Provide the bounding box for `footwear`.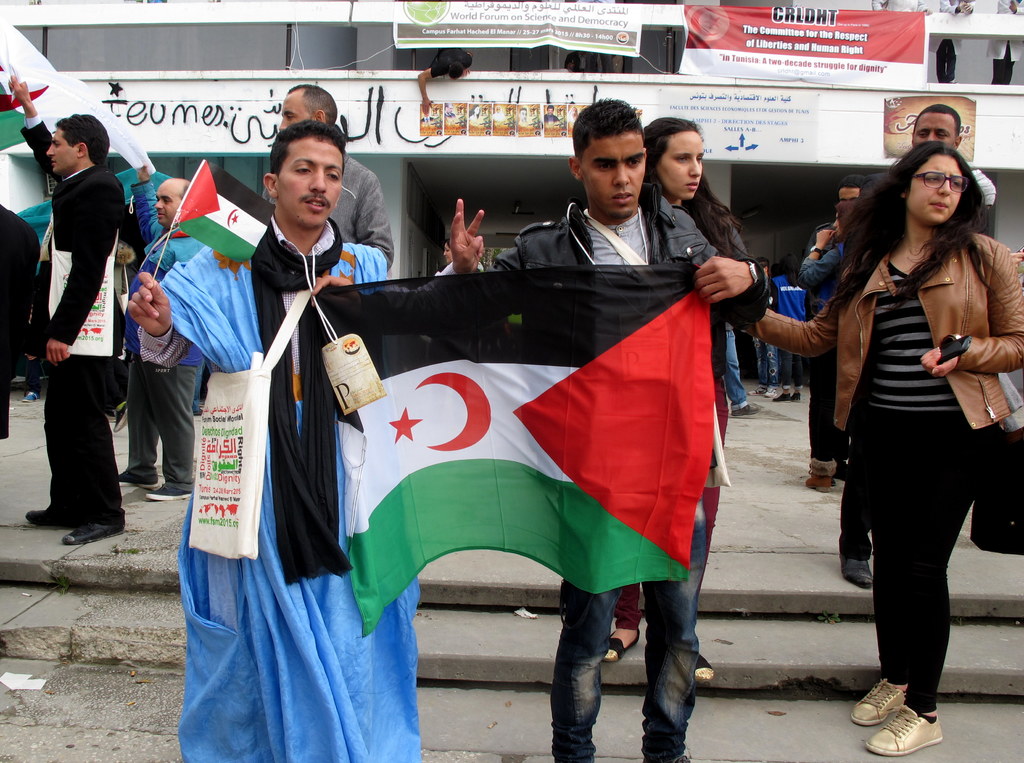
[x1=692, y1=650, x2=714, y2=686].
